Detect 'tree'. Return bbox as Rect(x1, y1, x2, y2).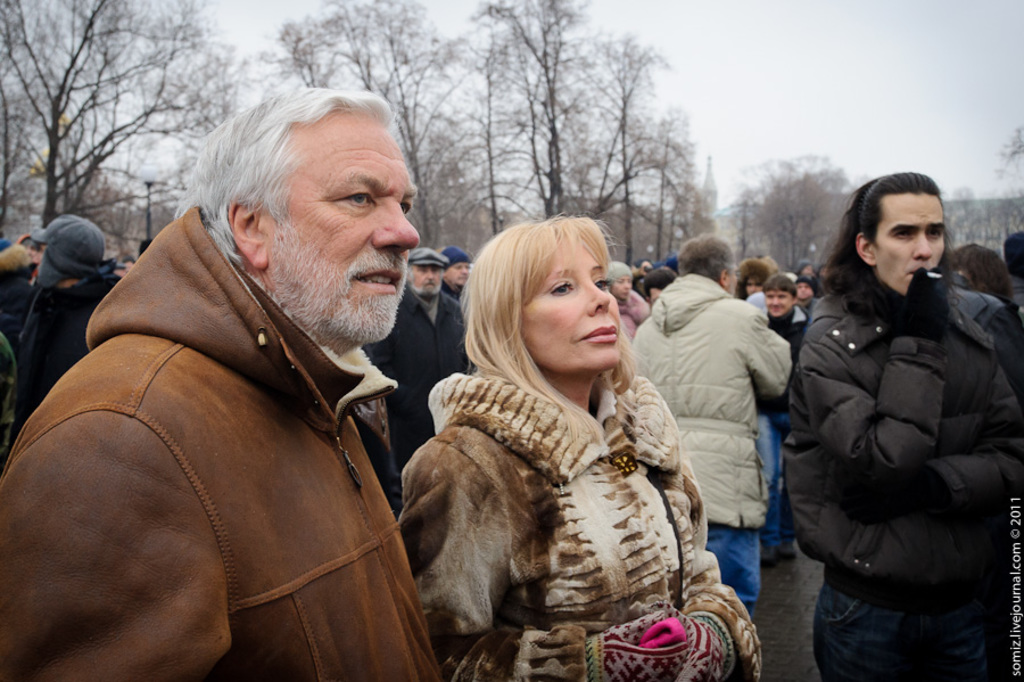
Rect(996, 121, 1023, 174).
